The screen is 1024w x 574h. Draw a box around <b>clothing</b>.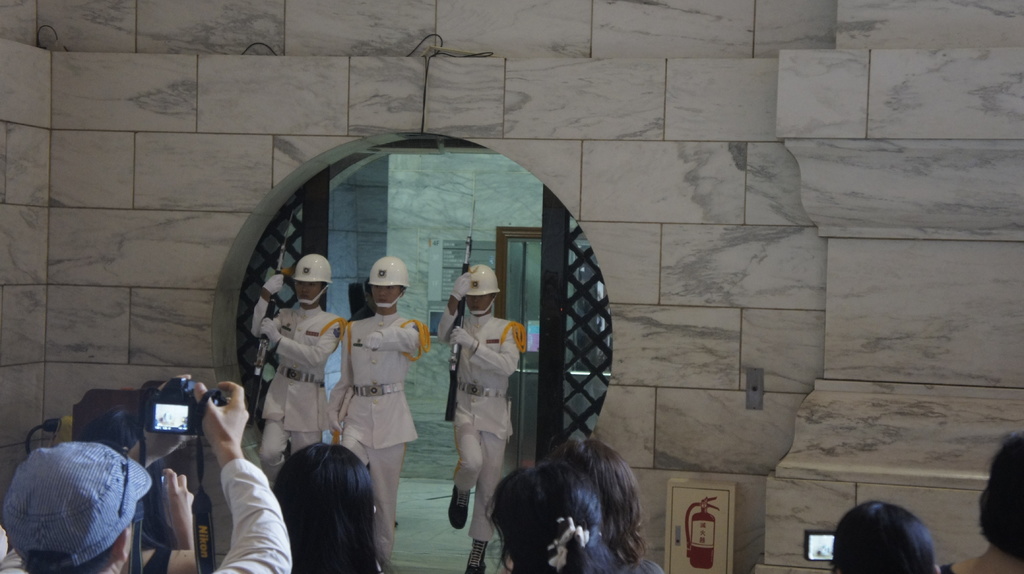
Rect(256, 286, 349, 466).
